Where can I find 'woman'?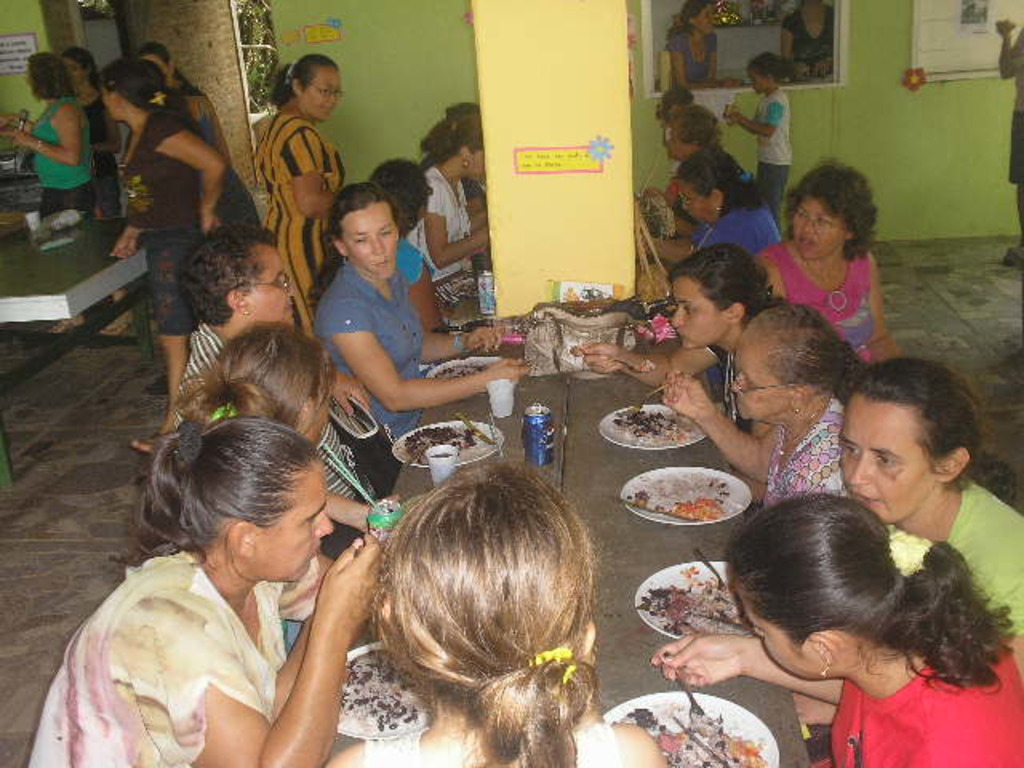
You can find it at Rect(421, 101, 522, 274).
